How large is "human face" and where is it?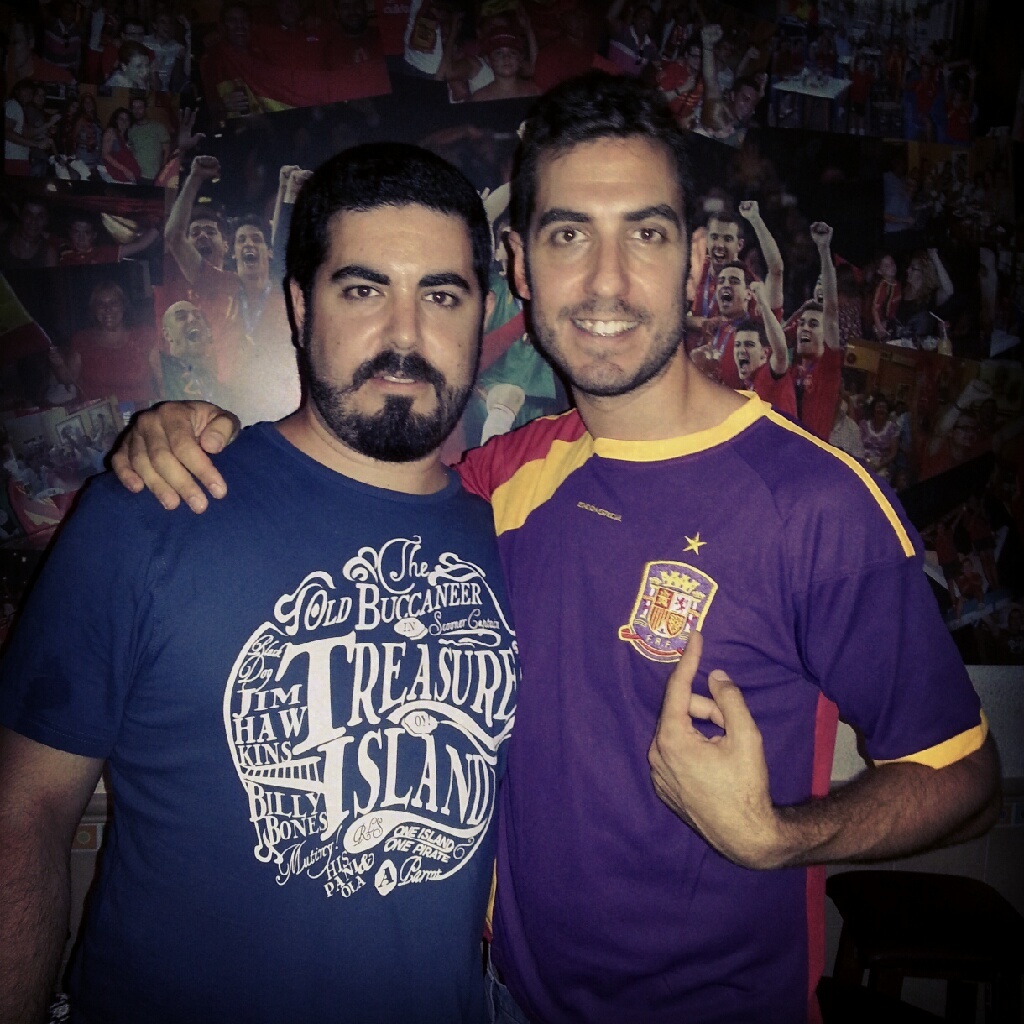
Bounding box: bbox=[306, 205, 485, 452].
